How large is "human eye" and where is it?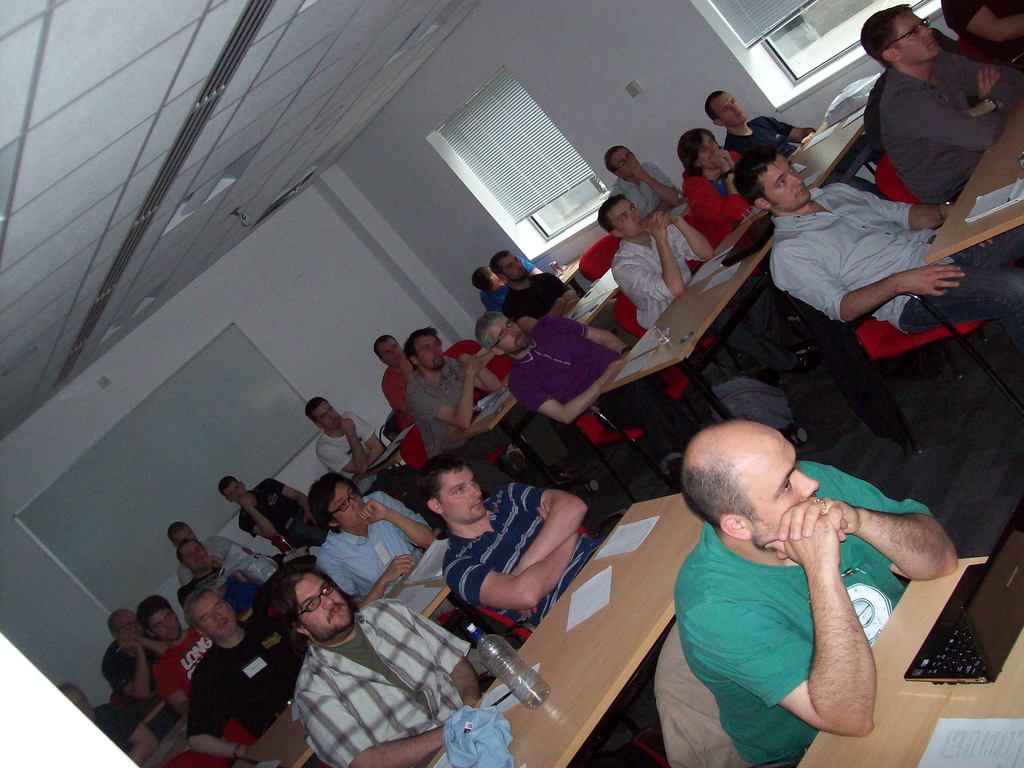
Bounding box: box=[234, 486, 243, 491].
